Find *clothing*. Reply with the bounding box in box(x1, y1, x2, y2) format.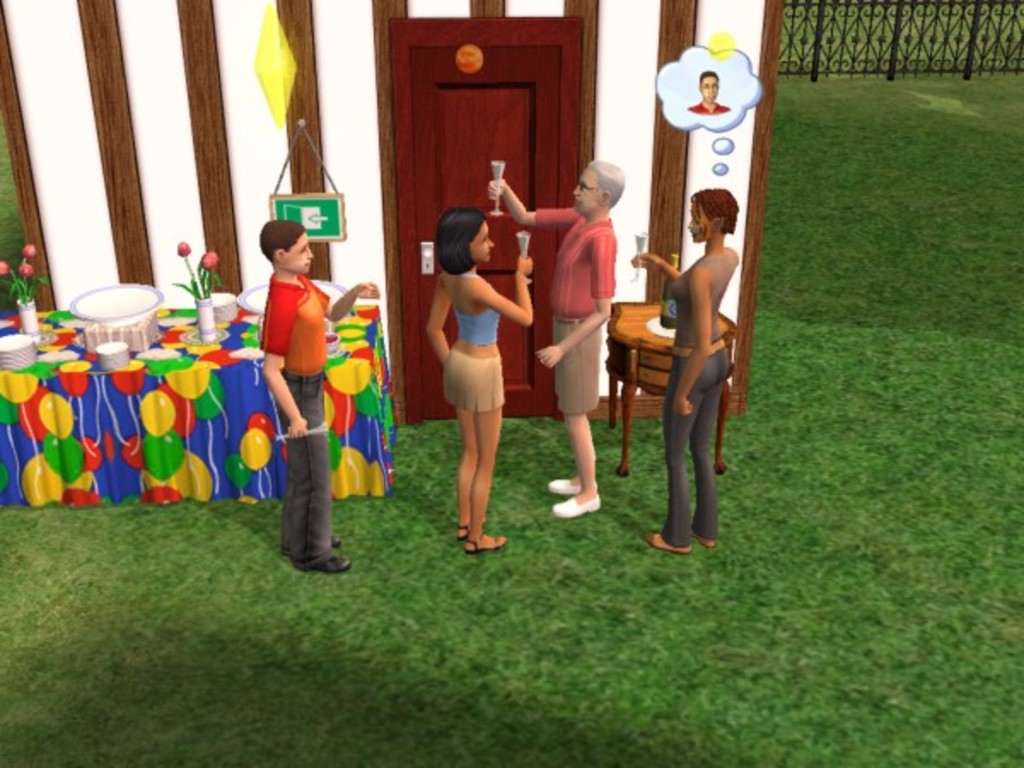
box(270, 271, 338, 563).
